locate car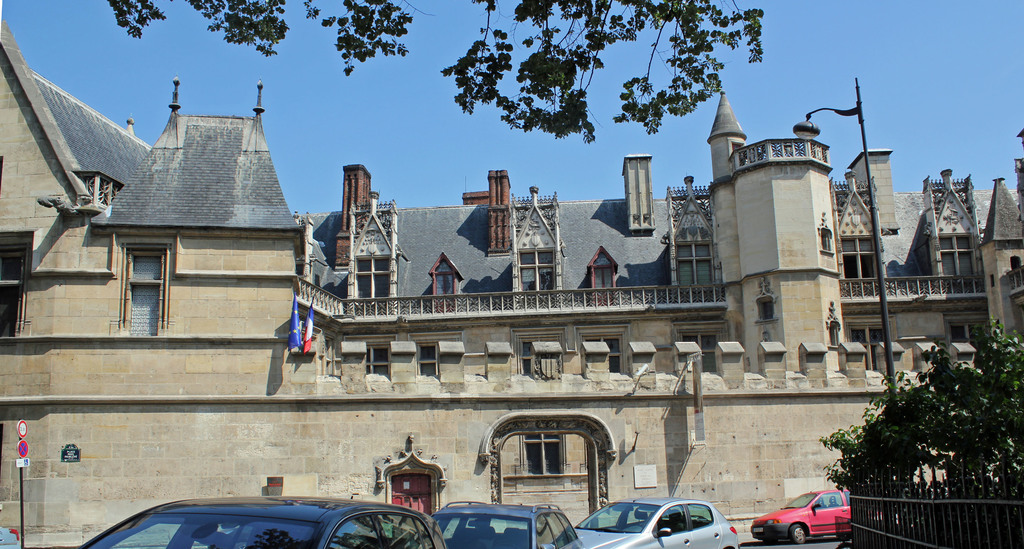
{"x1": 1, "y1": 527, "x2": 24, "y2": 546}
